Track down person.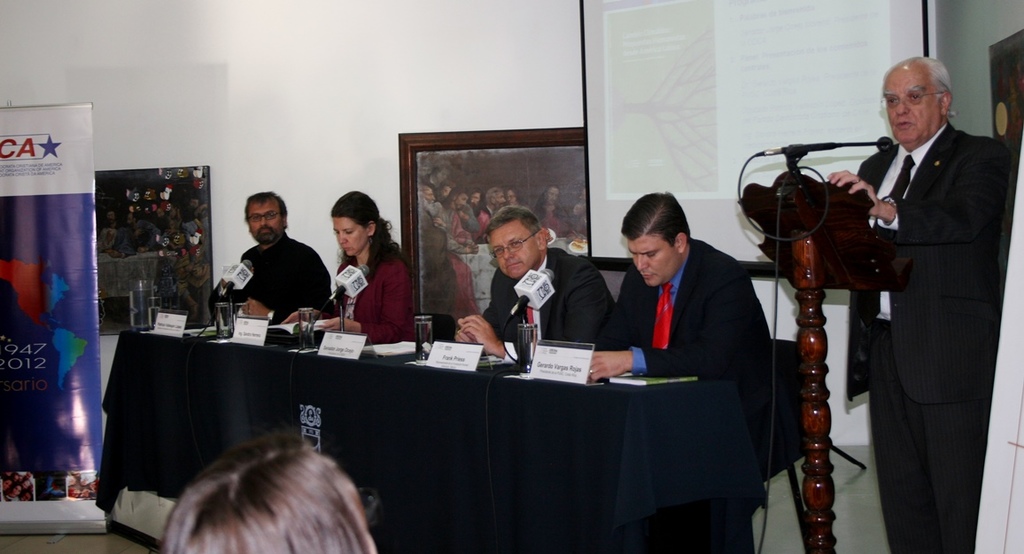
Tracked to crop(455, 207, 609, 346).
